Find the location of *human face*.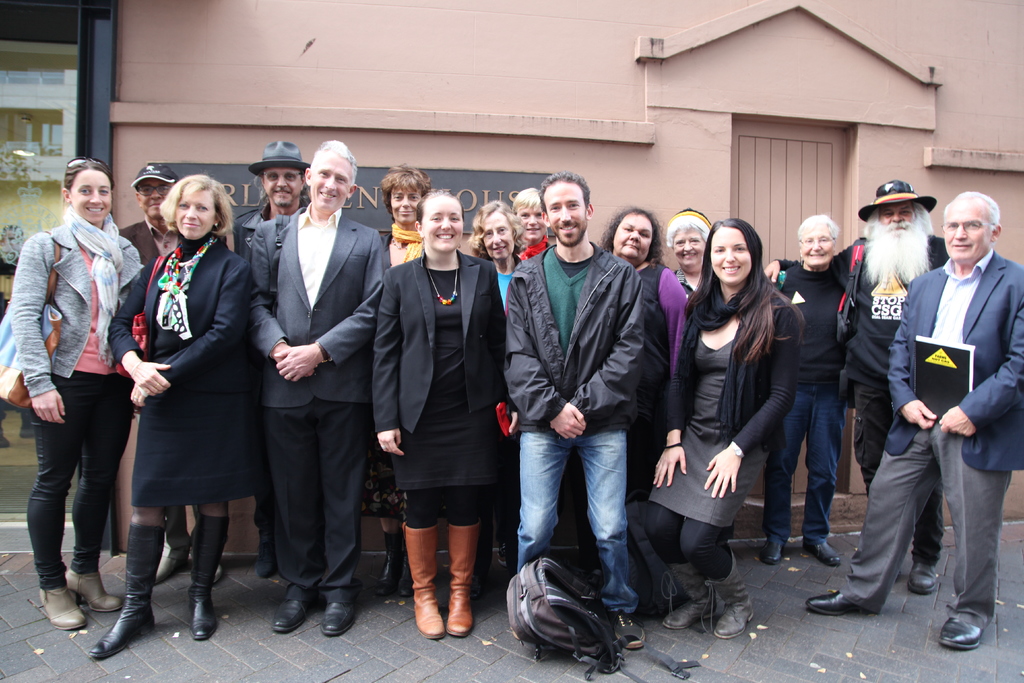
Location: [678,231,702,268].
